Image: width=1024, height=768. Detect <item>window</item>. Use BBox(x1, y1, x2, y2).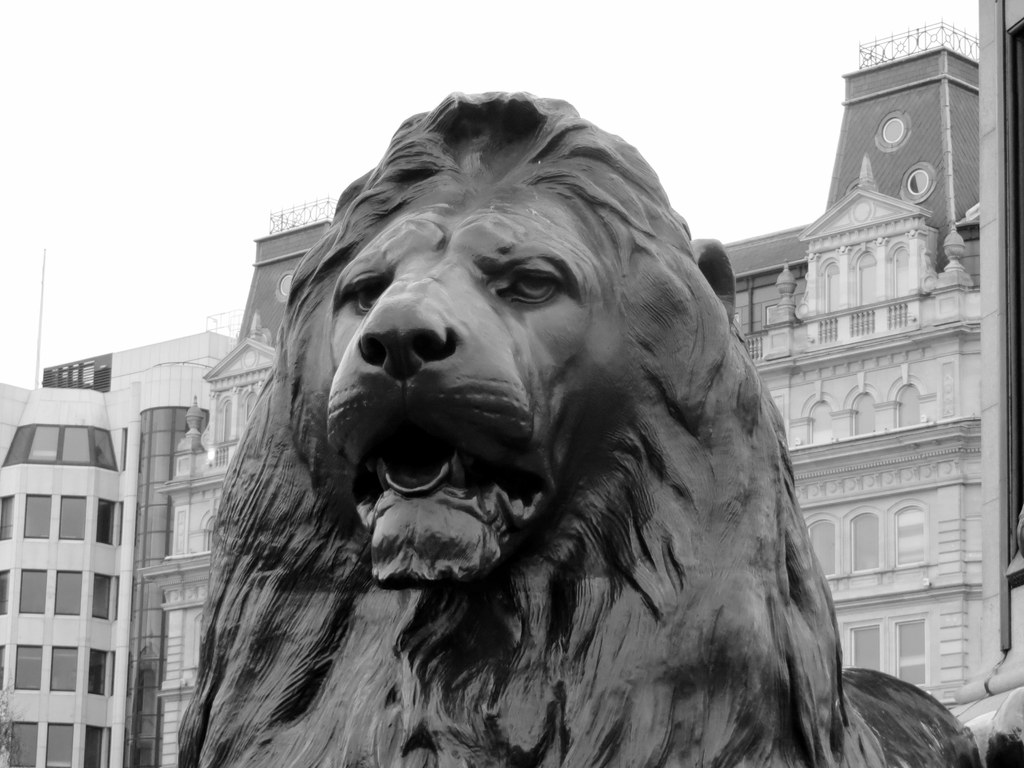
BBox(49, 648, 79, 693).
